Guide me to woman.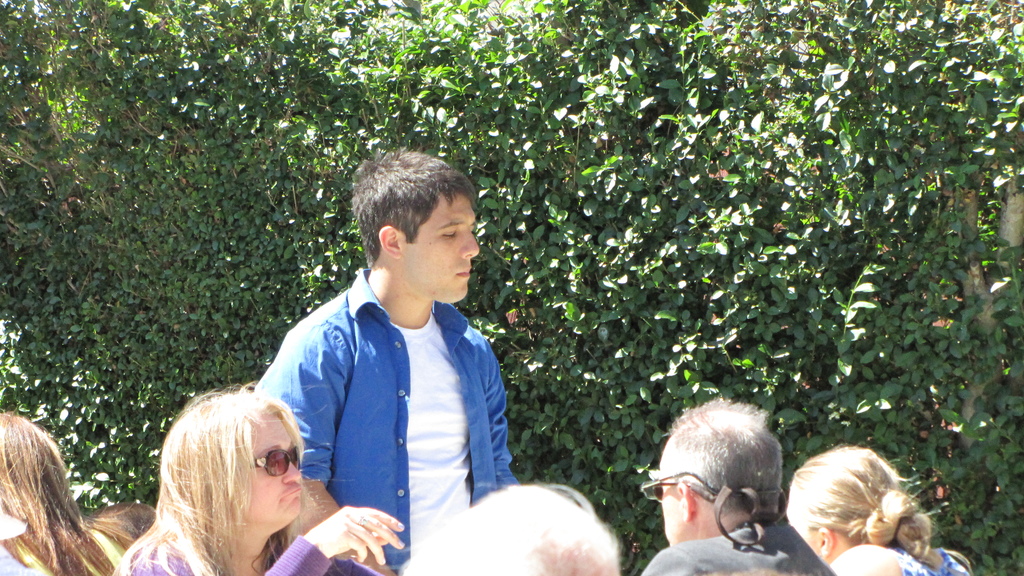
Guidance: 778:433:979:575.
